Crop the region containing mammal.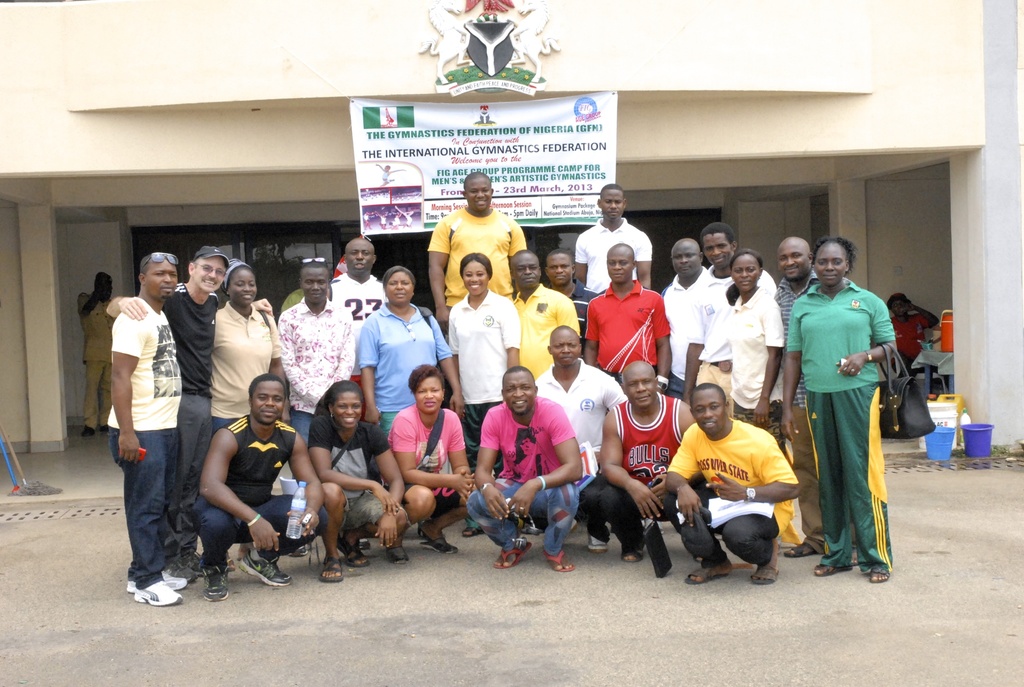
Crop region: 680, 221, 778, 420.
